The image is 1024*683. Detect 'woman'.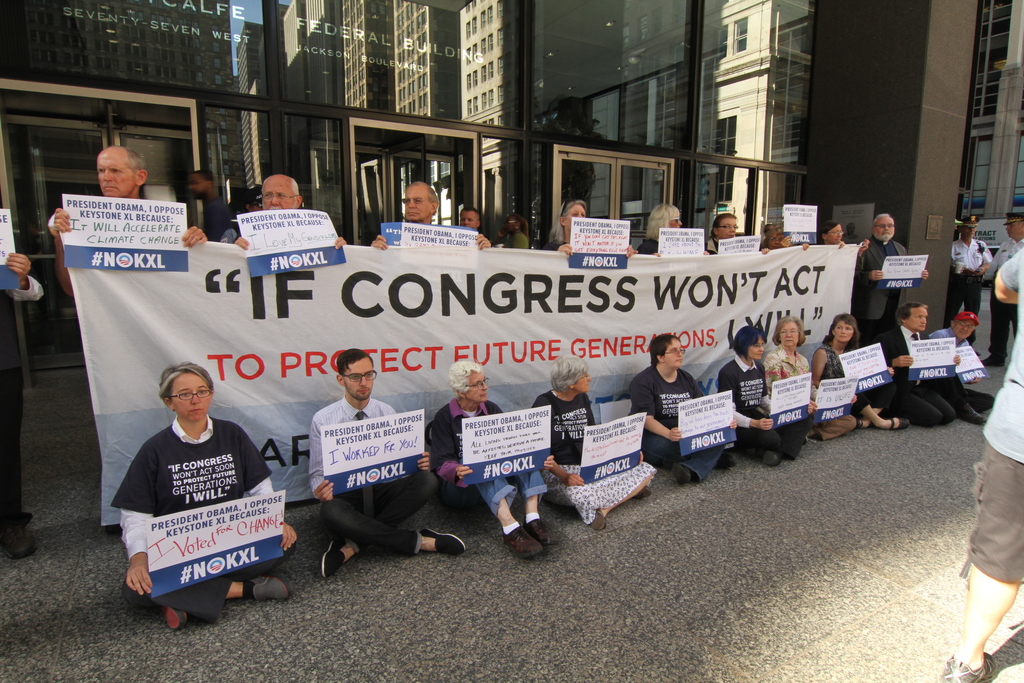
Detection: bbox=(715, 325, 800, 470).
